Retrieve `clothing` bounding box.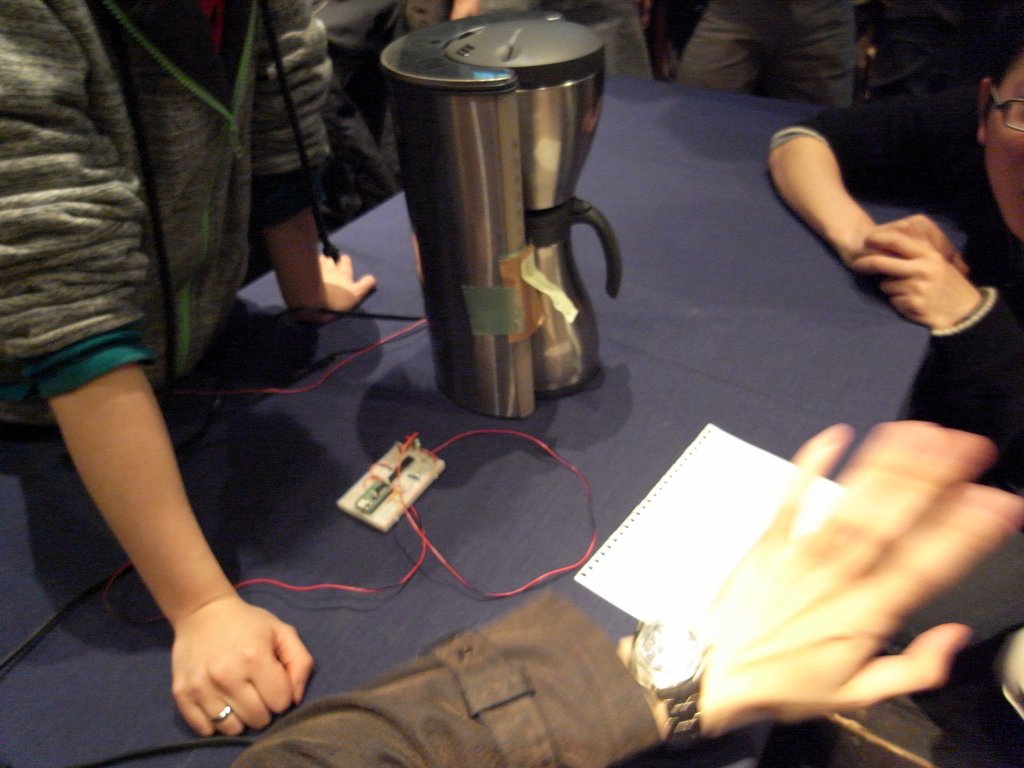
Bounding box: select_region(766, 90, 1023, 506).
